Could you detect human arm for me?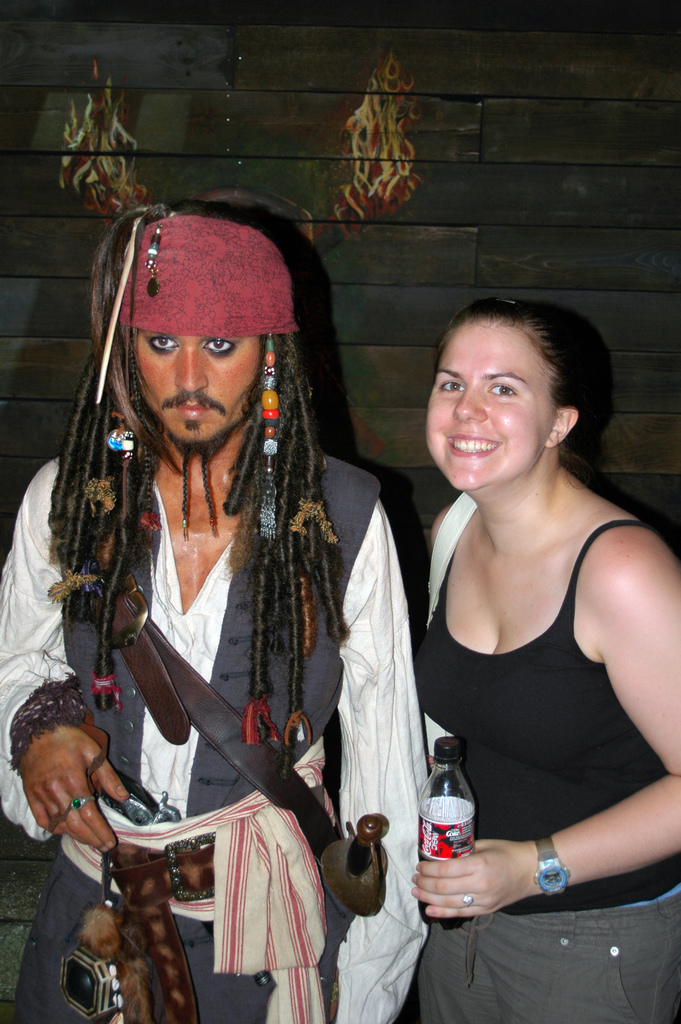
Detection result: bbox(429, 541, 654, 922).
